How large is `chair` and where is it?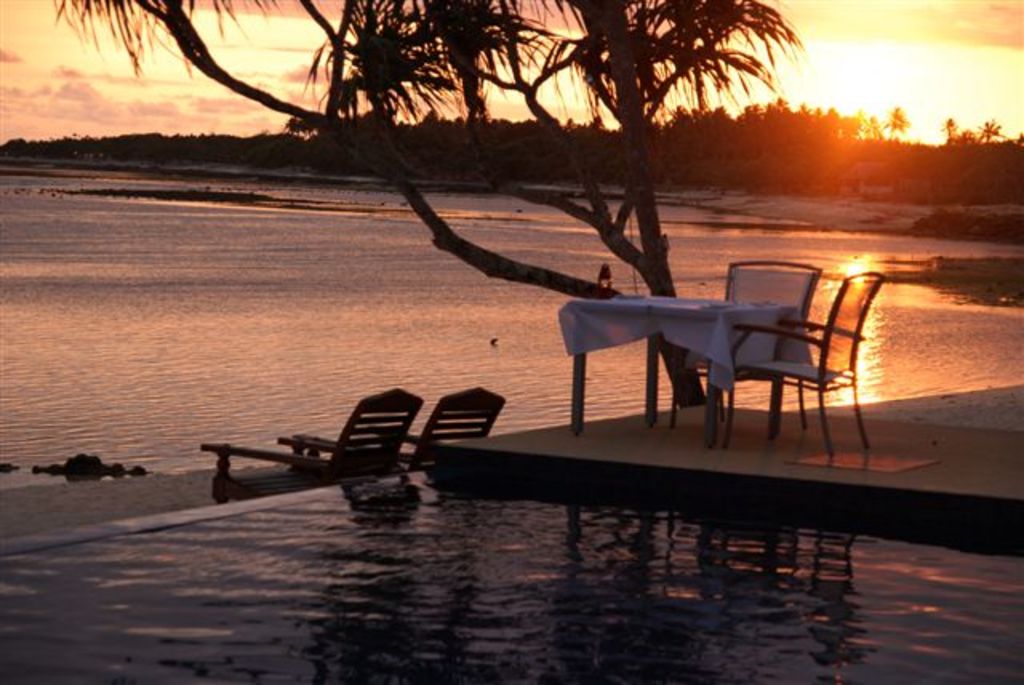
Bounding box: crop(203, 384, 426, 506).
